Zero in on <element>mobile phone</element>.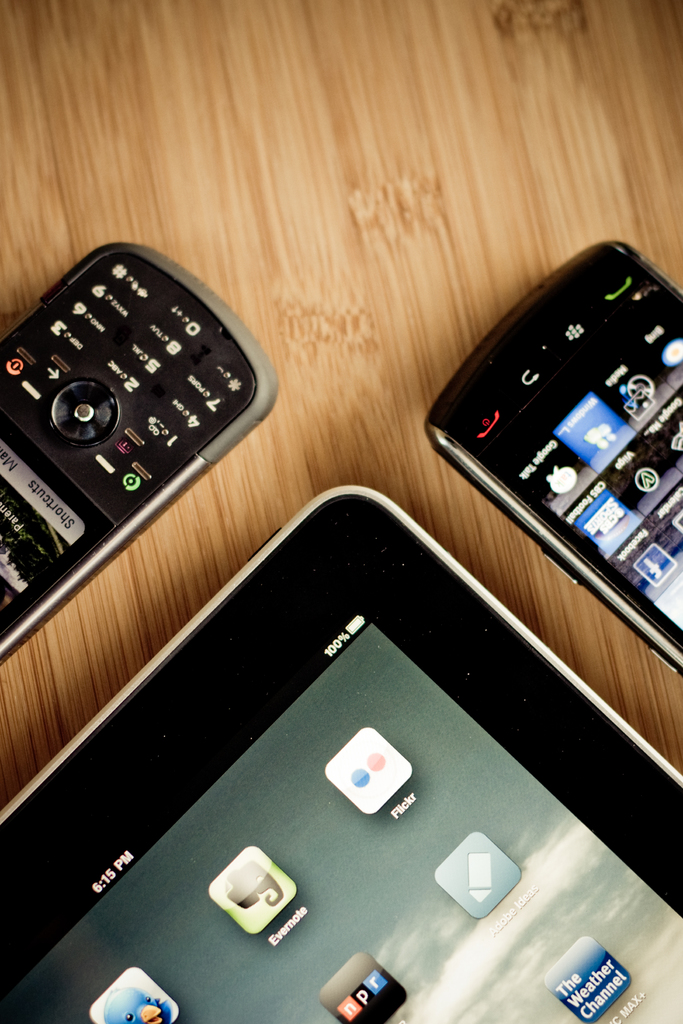
Zeroed in: <bbox>0, 240, 281, 669</bbox>.
